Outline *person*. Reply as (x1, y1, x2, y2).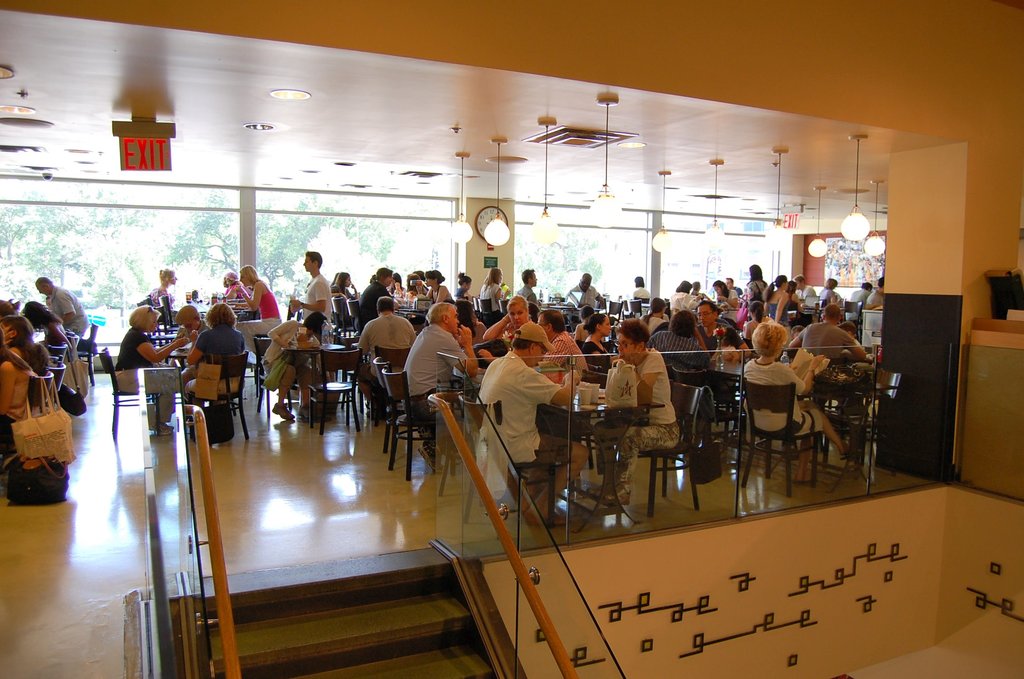
(569, 309, 599, 344).
